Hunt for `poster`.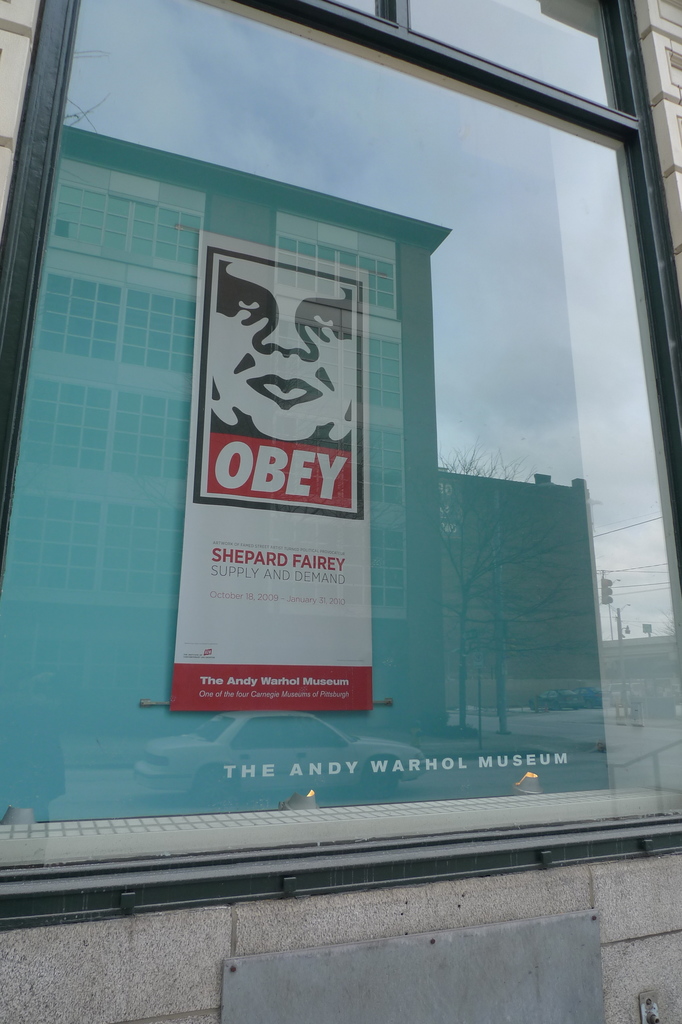
Hunted down at select_region(172, 245, 368, 711).
